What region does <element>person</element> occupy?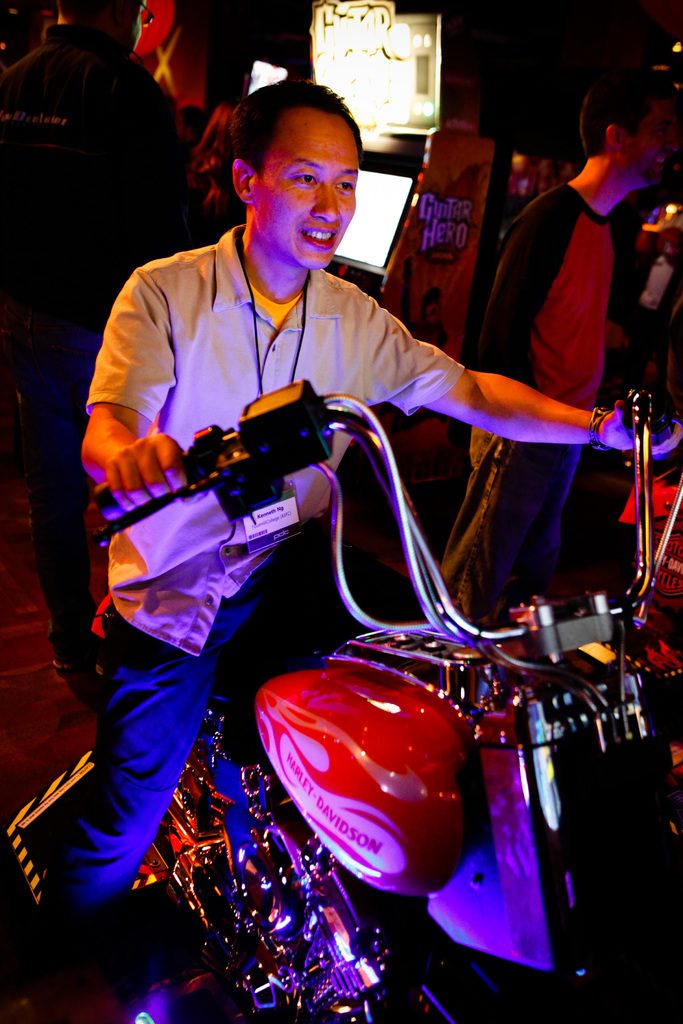
rect(8, 82, 675, 1018).
